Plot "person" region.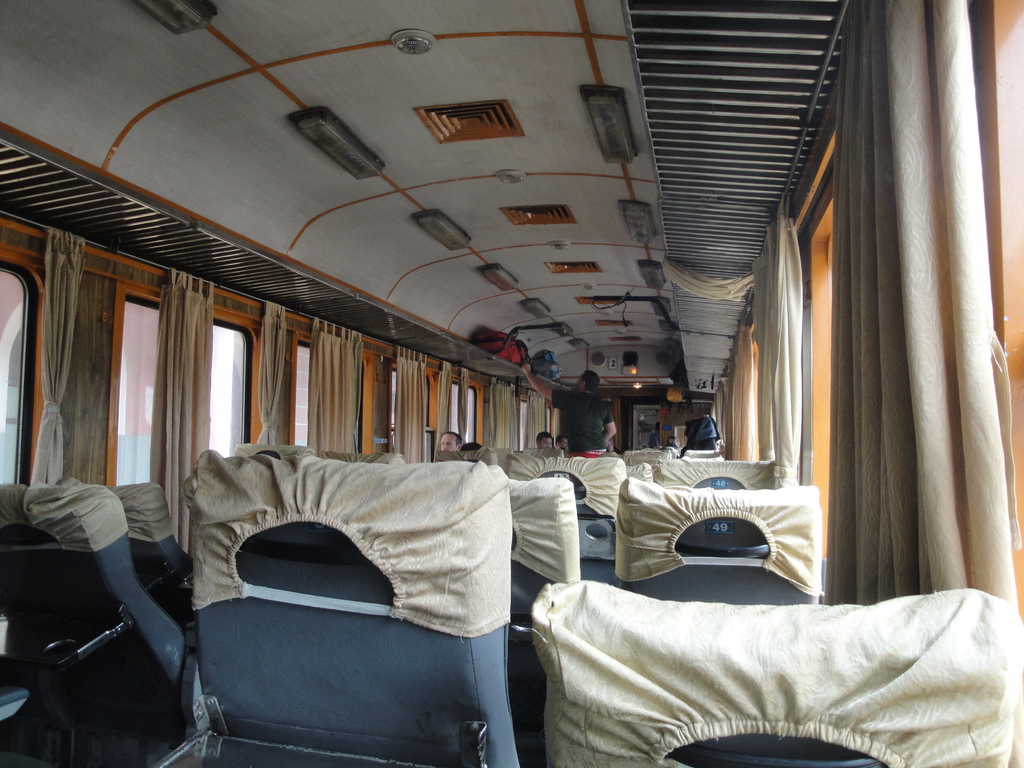
Plotted at 533/431/554/449.
